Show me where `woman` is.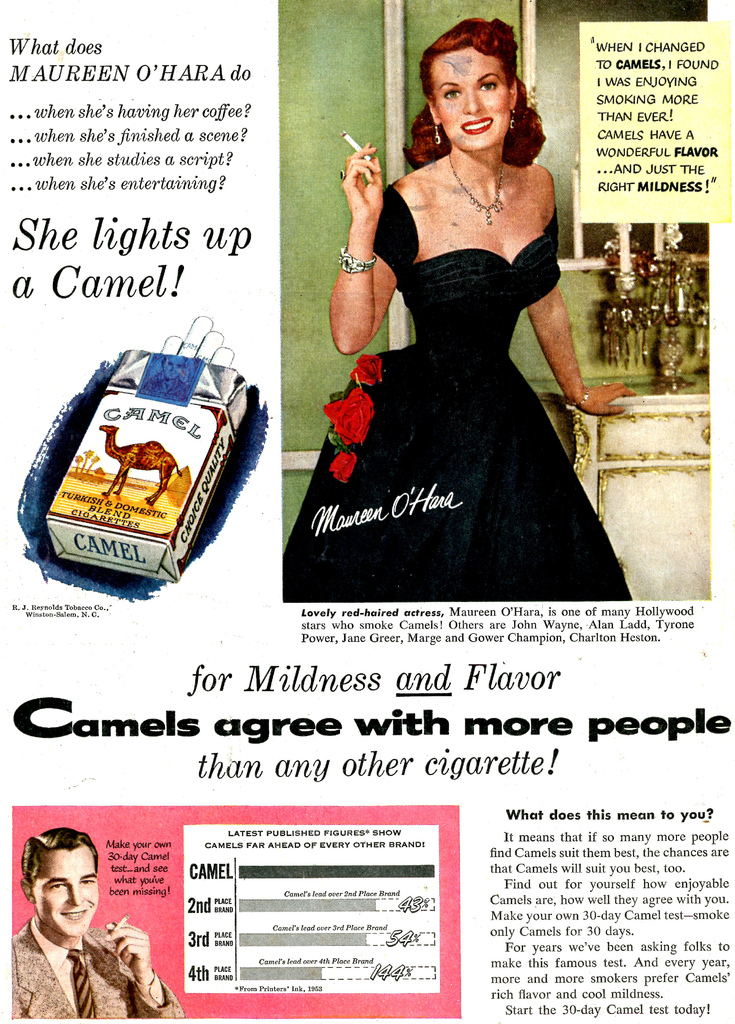
`woman` is at x1=303 y1=0 x2=625 y2=620.
